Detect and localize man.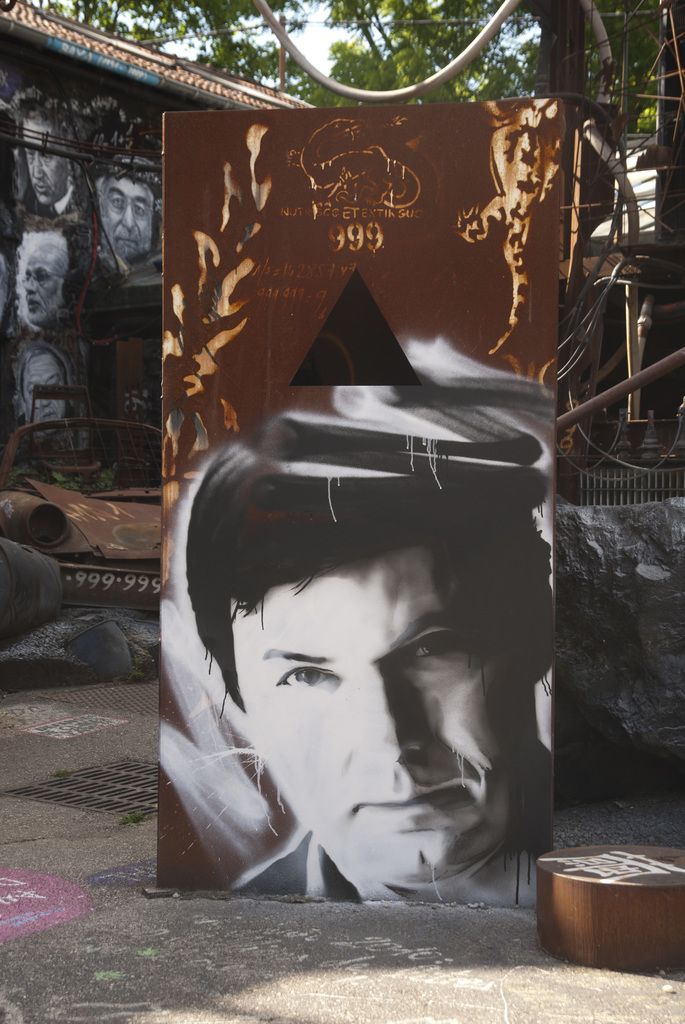
Localized at {"x1": 158, "y1": 464, "x2": 570, "y2": 916}.
